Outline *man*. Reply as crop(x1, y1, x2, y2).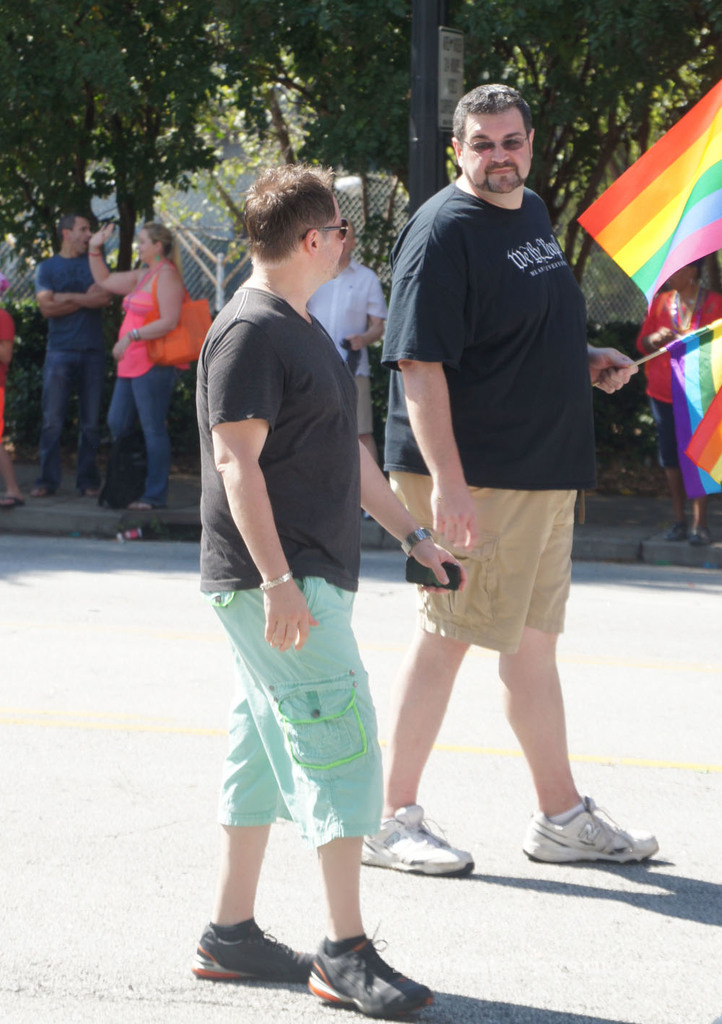
crop(357, 81, 661, 878).
